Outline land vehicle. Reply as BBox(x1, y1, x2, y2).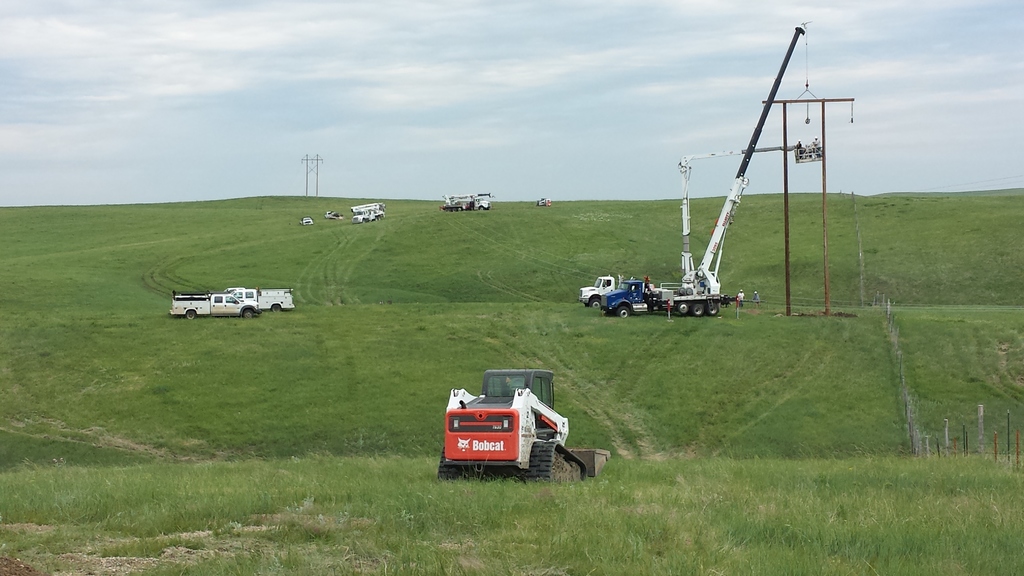
BBox(230, 286, 298, 316).
